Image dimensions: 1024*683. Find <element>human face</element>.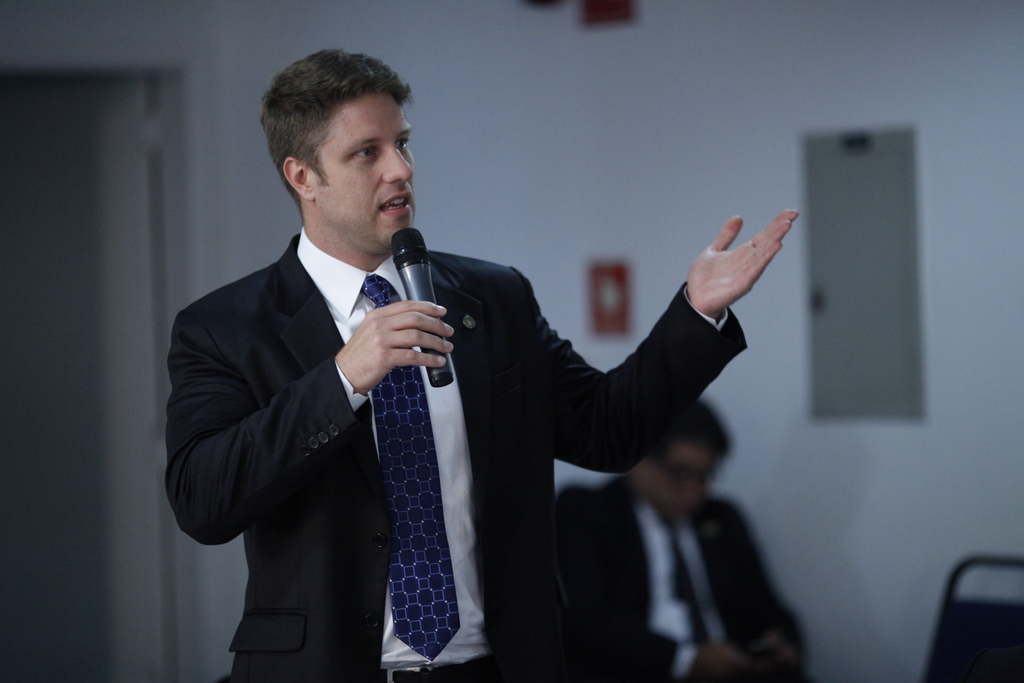
box(315, 86, 413, 251).
